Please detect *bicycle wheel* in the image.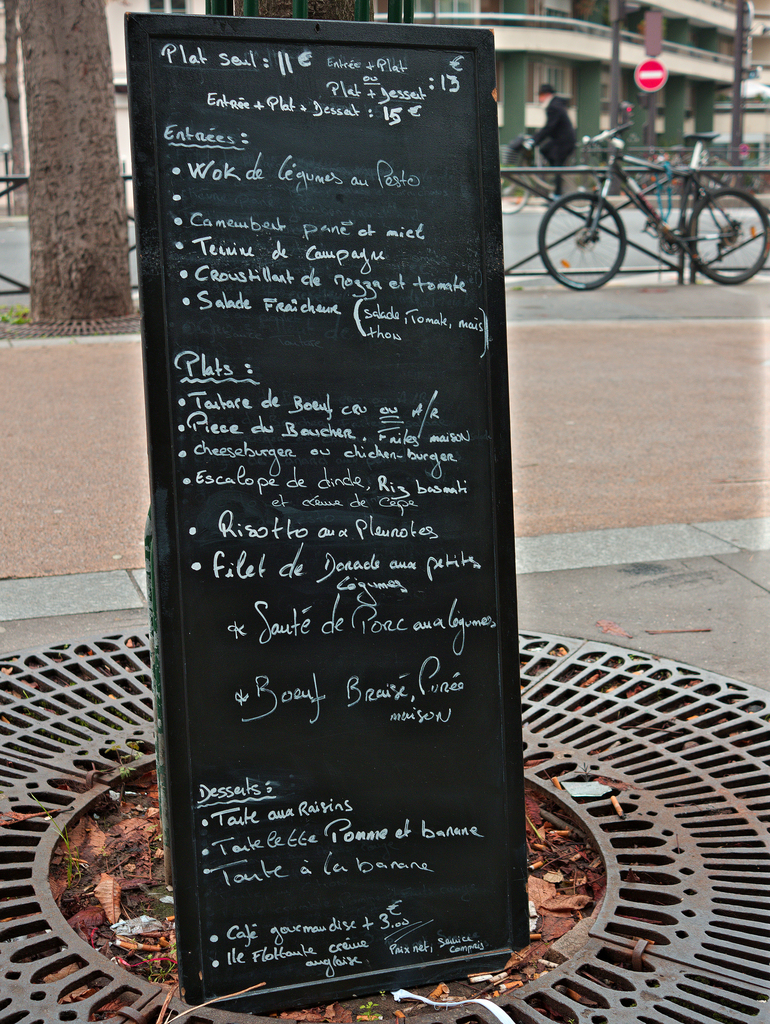
(565,166,598,211).
